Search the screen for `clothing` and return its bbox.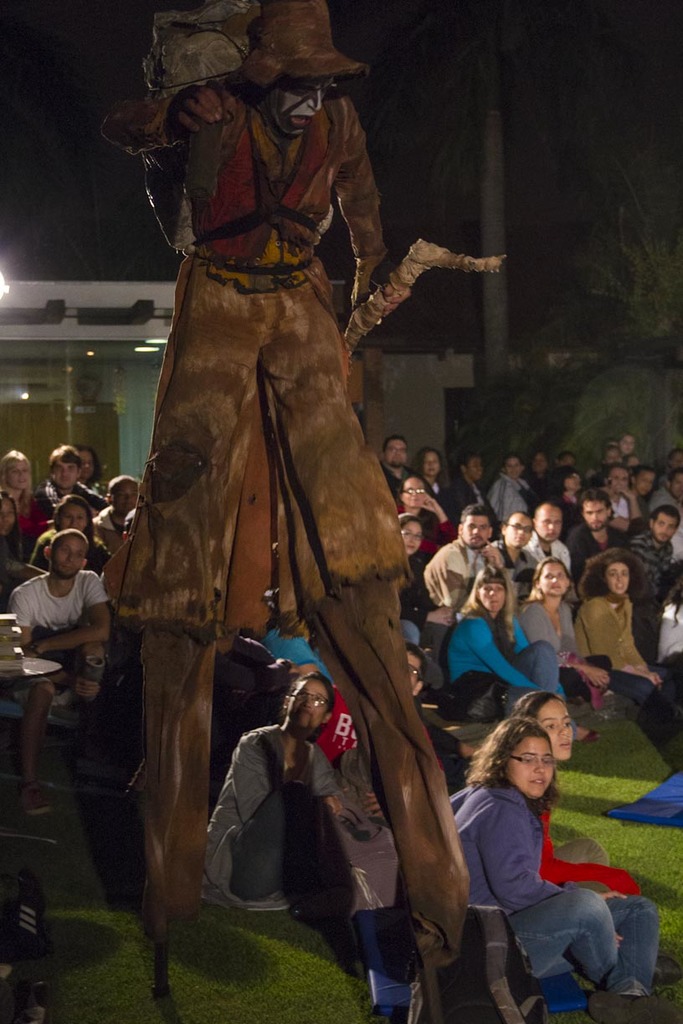
Found: bbox(90, 84, 479, 909).
